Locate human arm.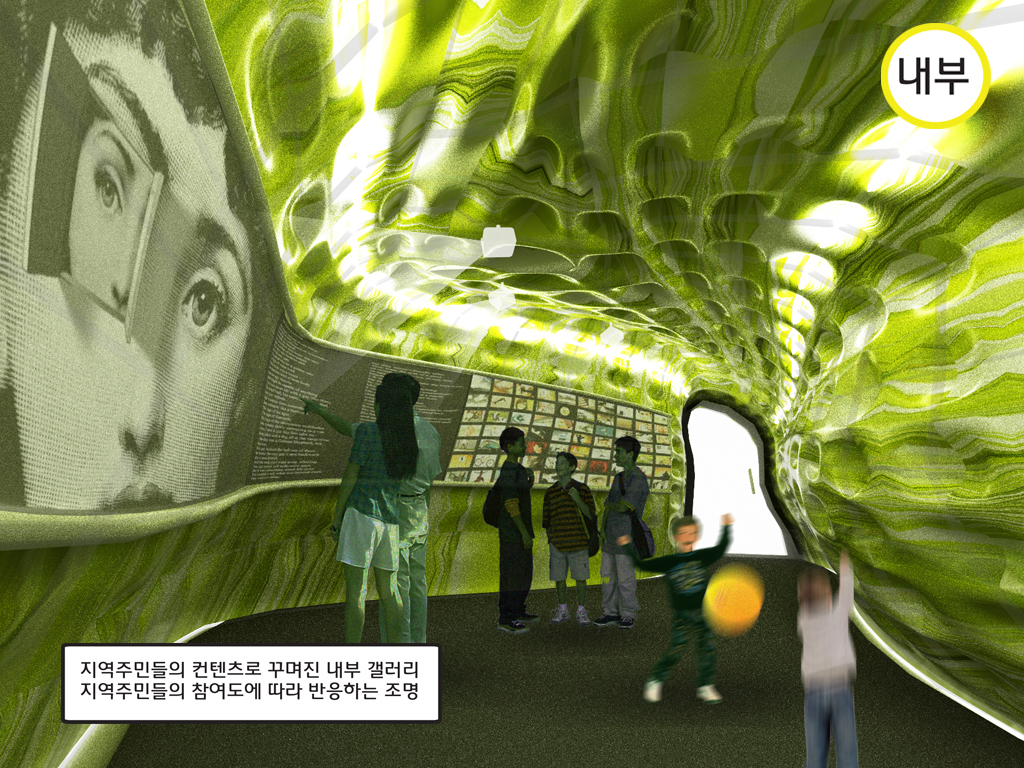
Bounding box: 833/550/855/617.
